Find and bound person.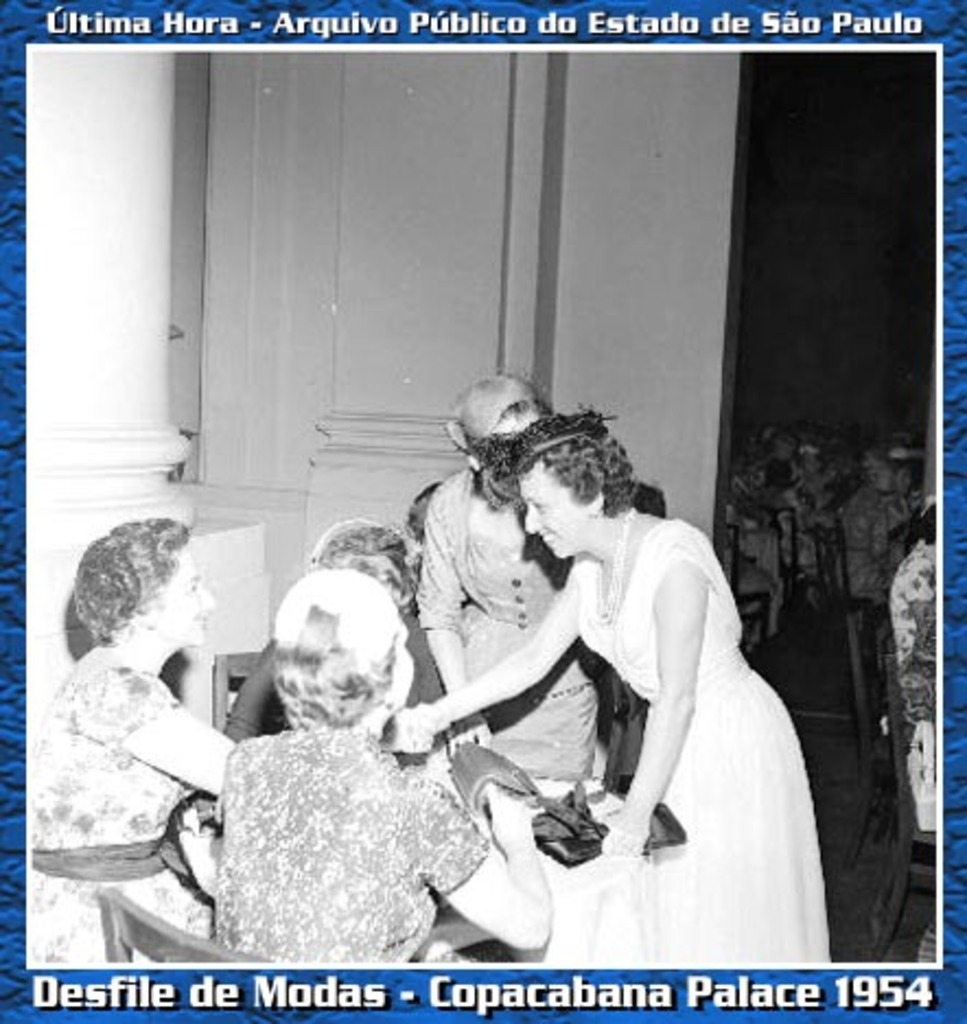
Bound: bbox(420, 381, 639, 794).
